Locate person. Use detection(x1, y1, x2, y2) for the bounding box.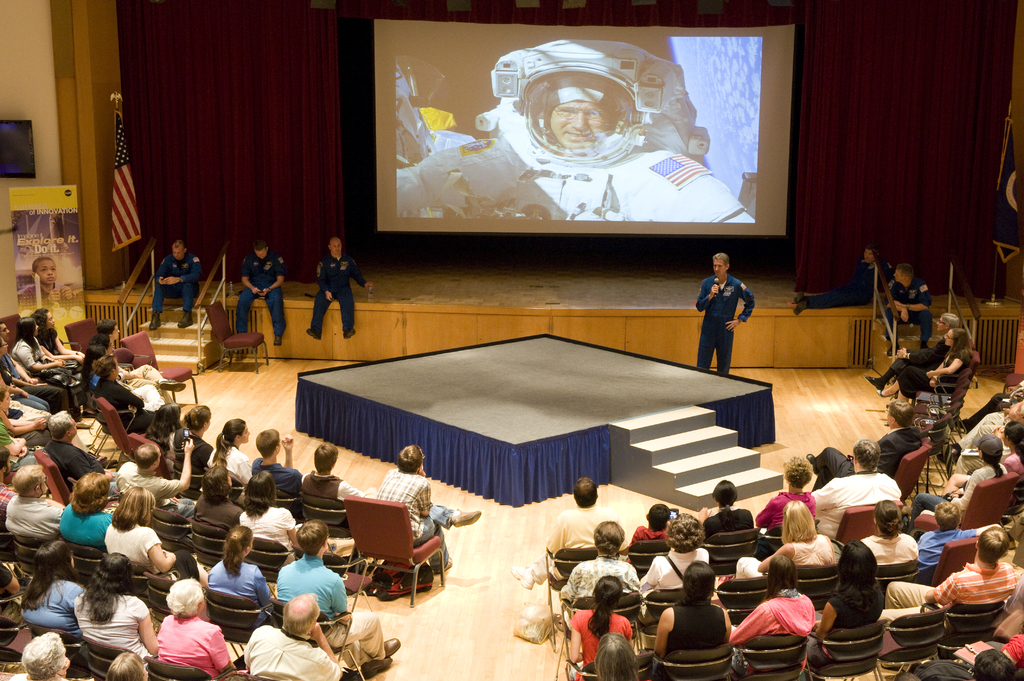
detection(774, 447, 823, 548).
